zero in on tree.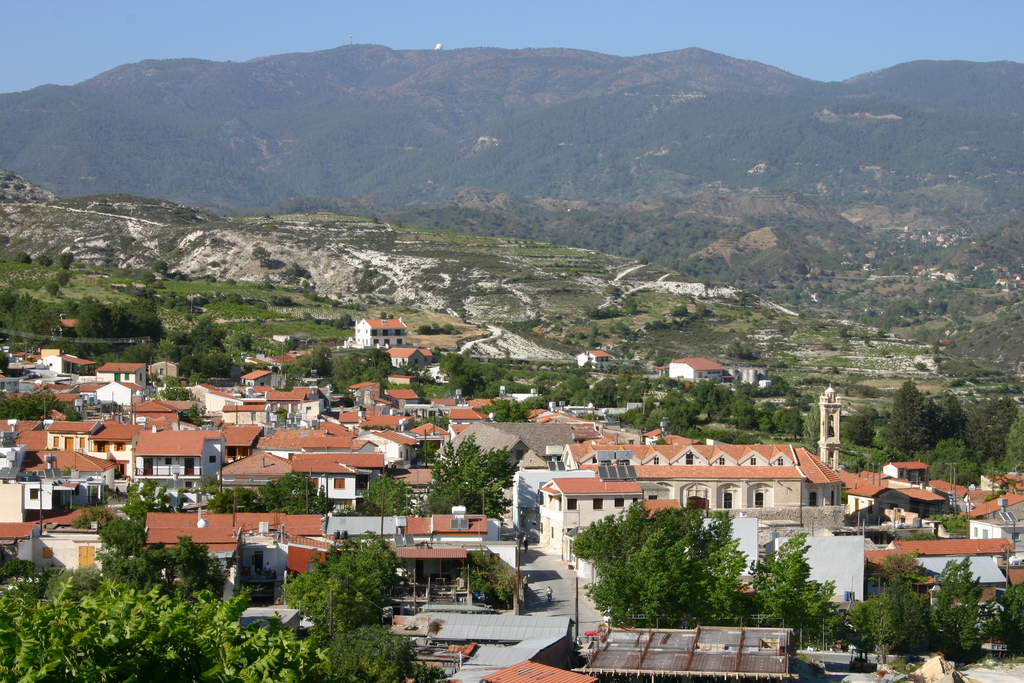
Zeroed in: x1=424, y1=431, x2=520, y2=515.
